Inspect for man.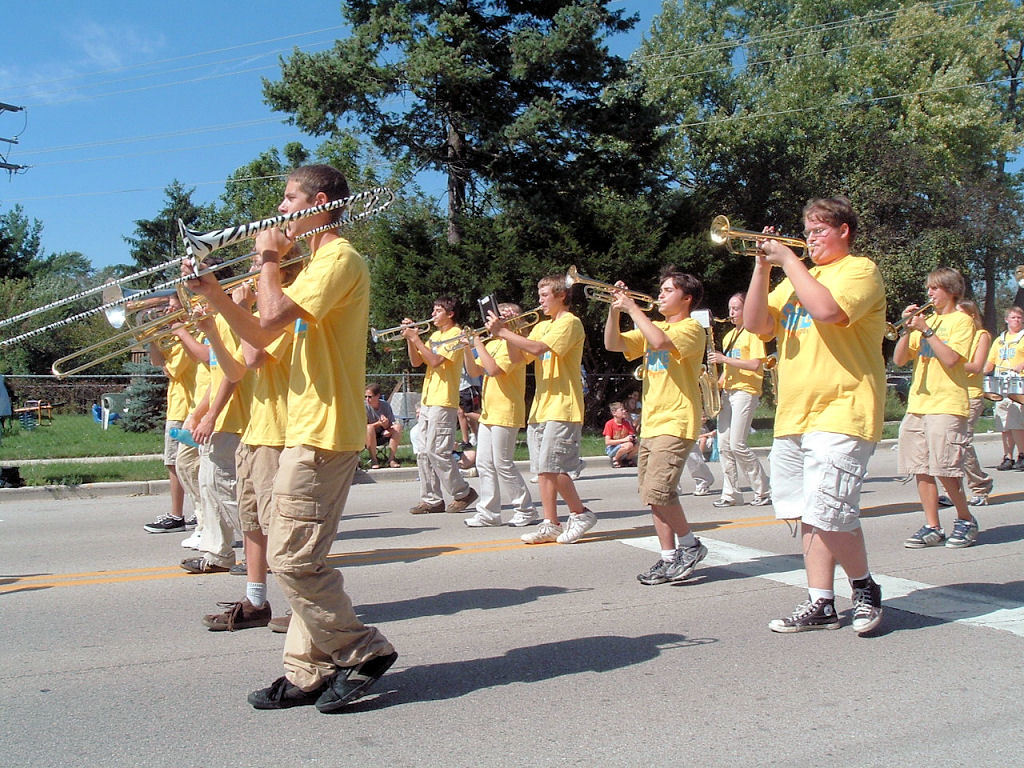
Inspection: pyautogui.locateOnScreen(732, 193, 895, 644).
